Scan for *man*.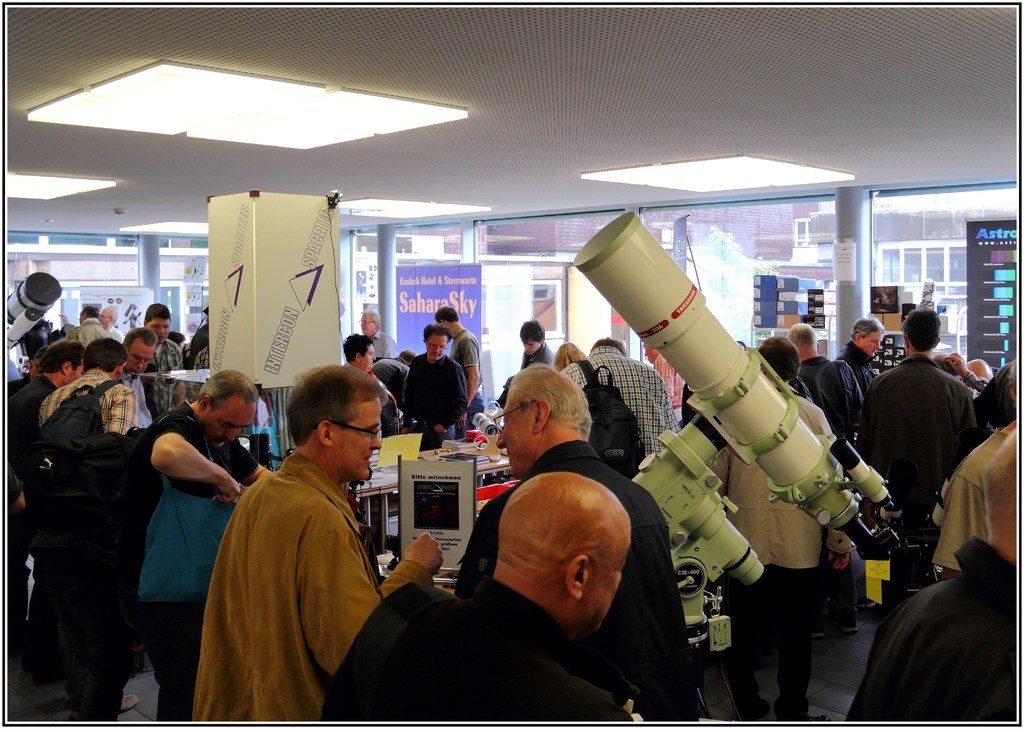
Scan result: region(859, 307, 975, 587).
